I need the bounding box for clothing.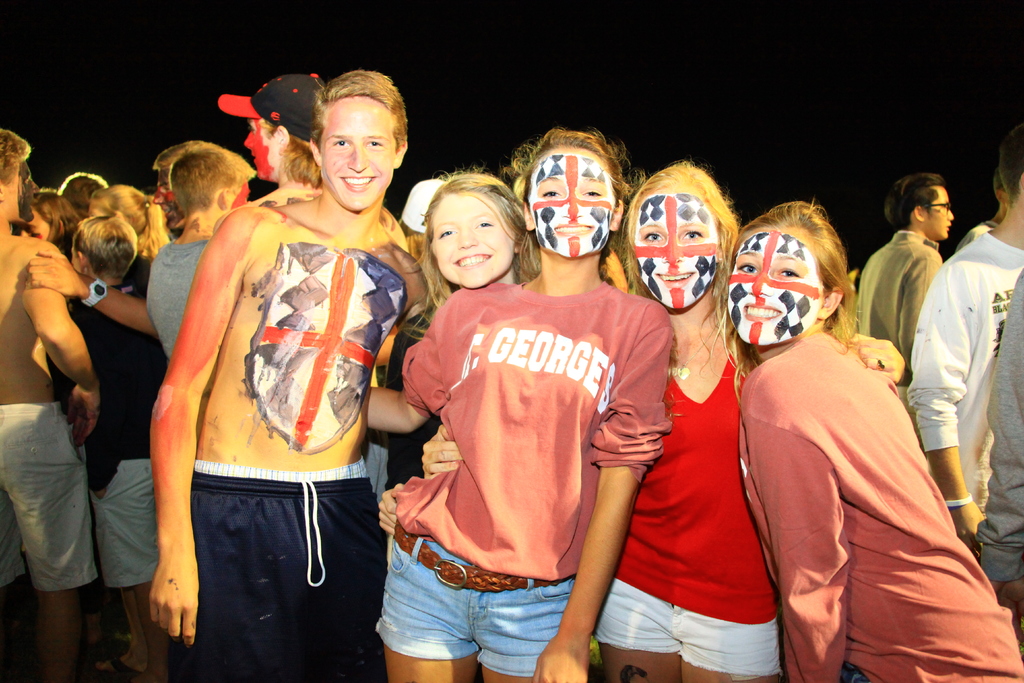
Here it is: pyautogui.locateOnScreen(976, 267, 1023, 579).
